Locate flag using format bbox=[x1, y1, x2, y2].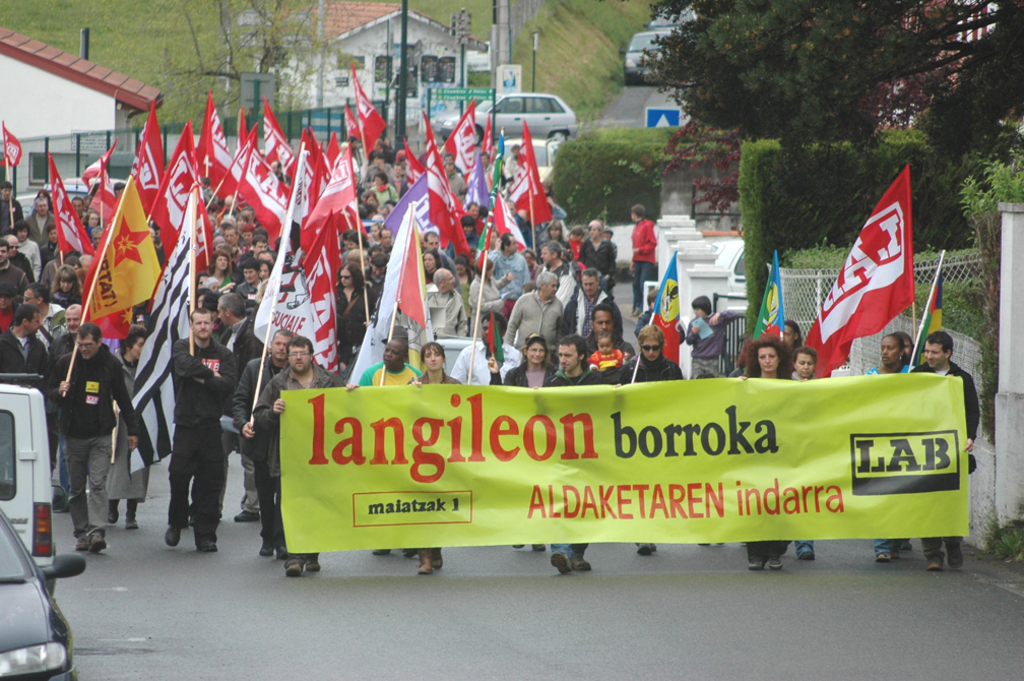
bbox=[470, 221, 487, 266].
